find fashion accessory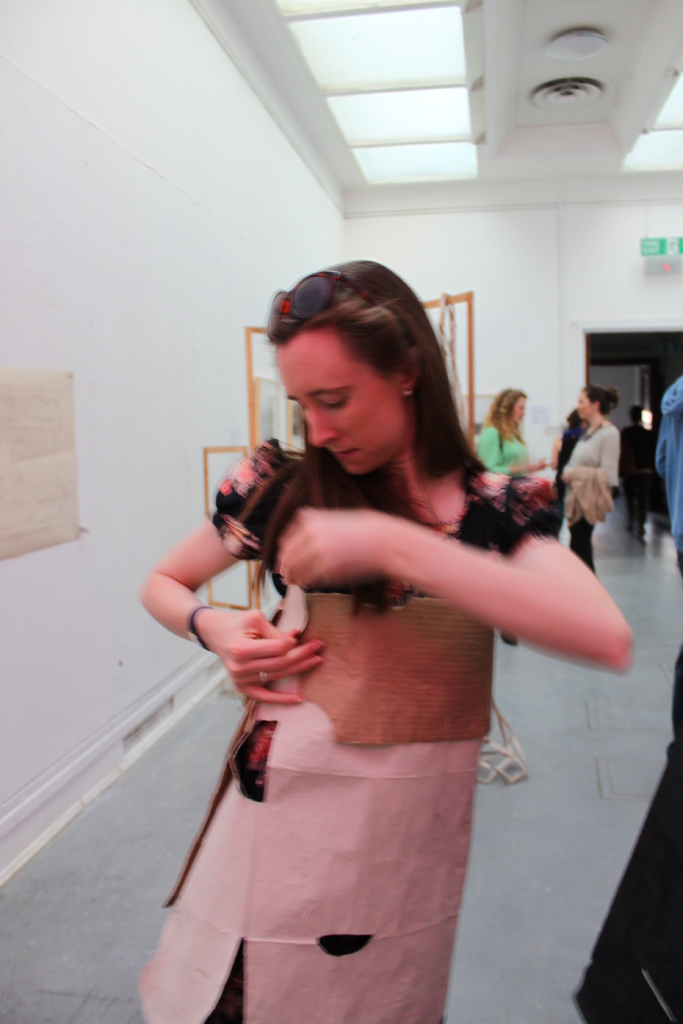
{"left": 187, "top": 605, "right": 206, "bottom": 655}
